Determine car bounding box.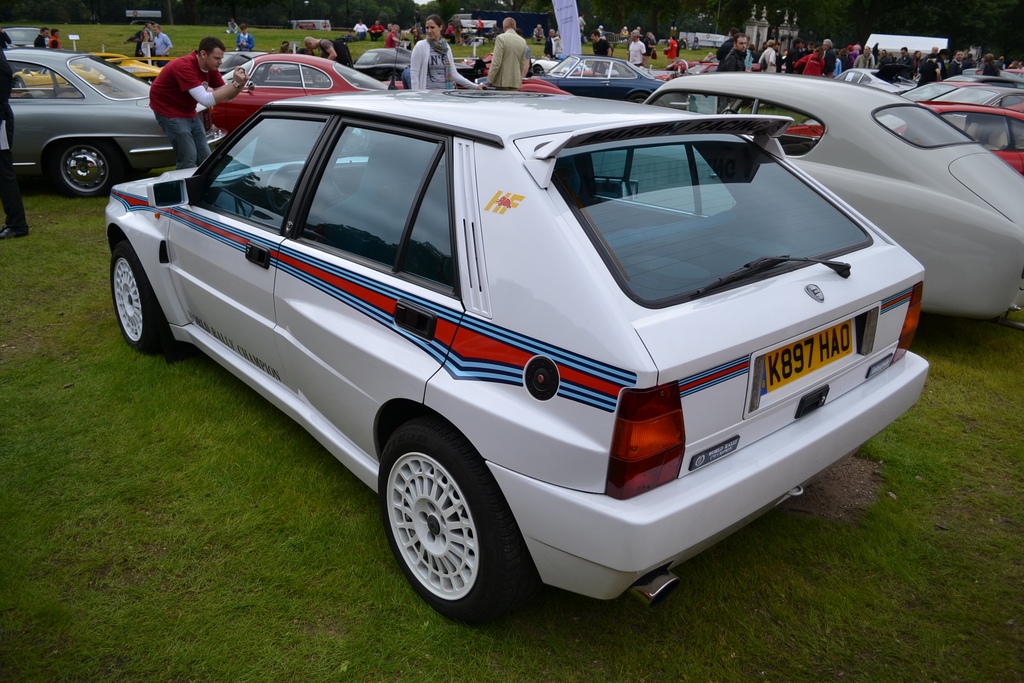
Determined: (left=15, top=53, right=173, bottom=93).
